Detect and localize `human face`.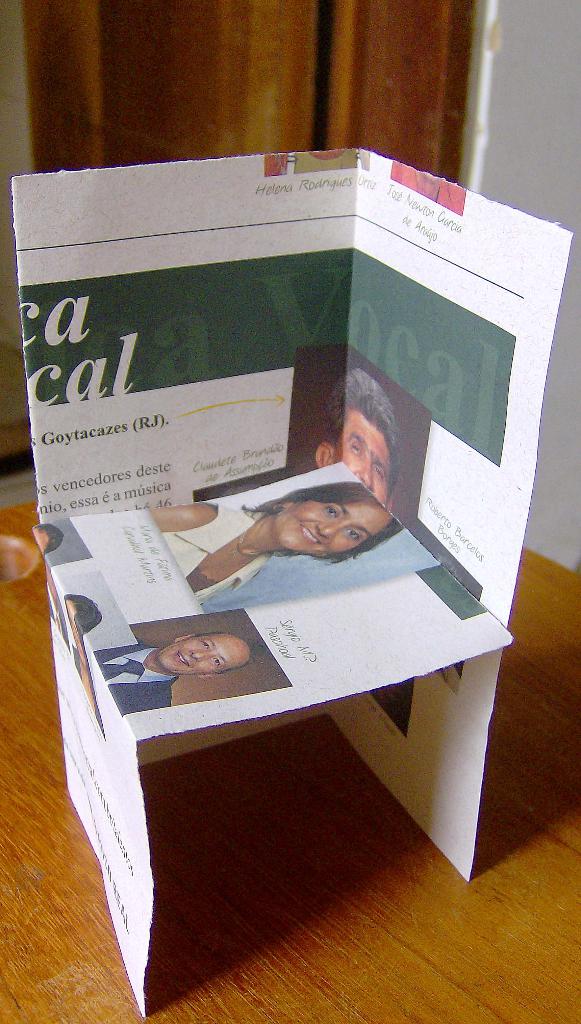
Localized at crop(158, 635, 241, 675).
